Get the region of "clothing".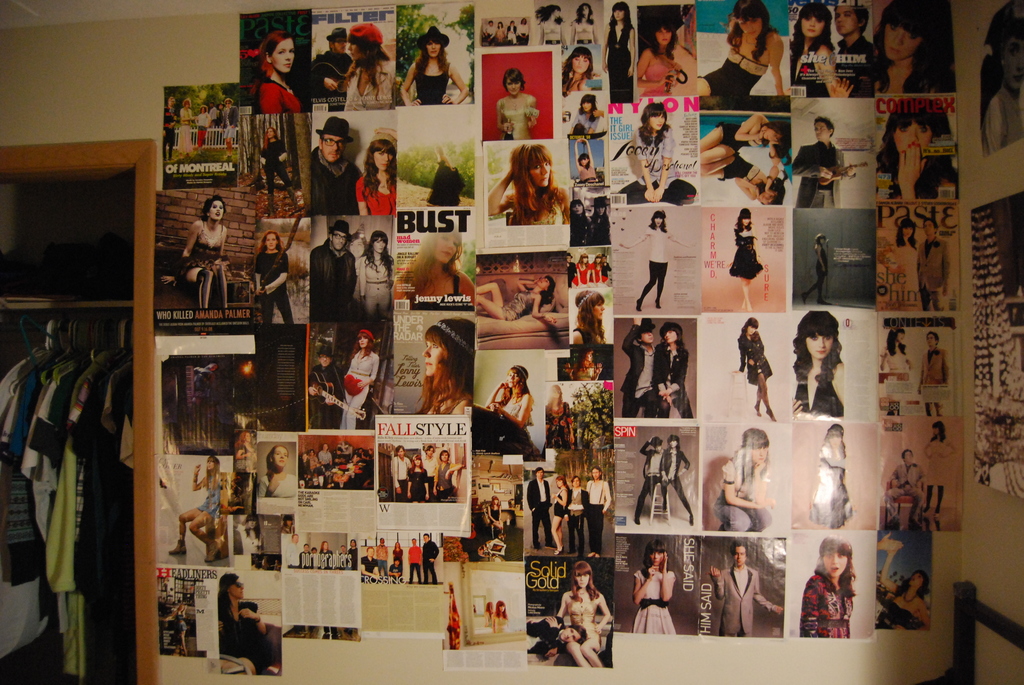
414 64 451 104.
